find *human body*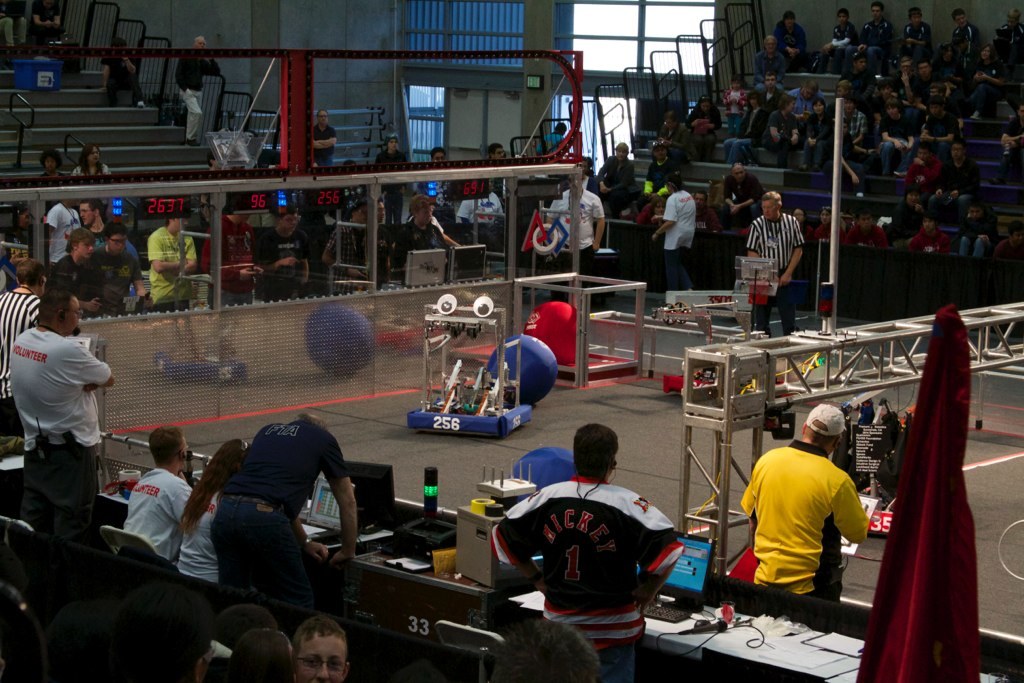
(80, 197, 108, 240)
